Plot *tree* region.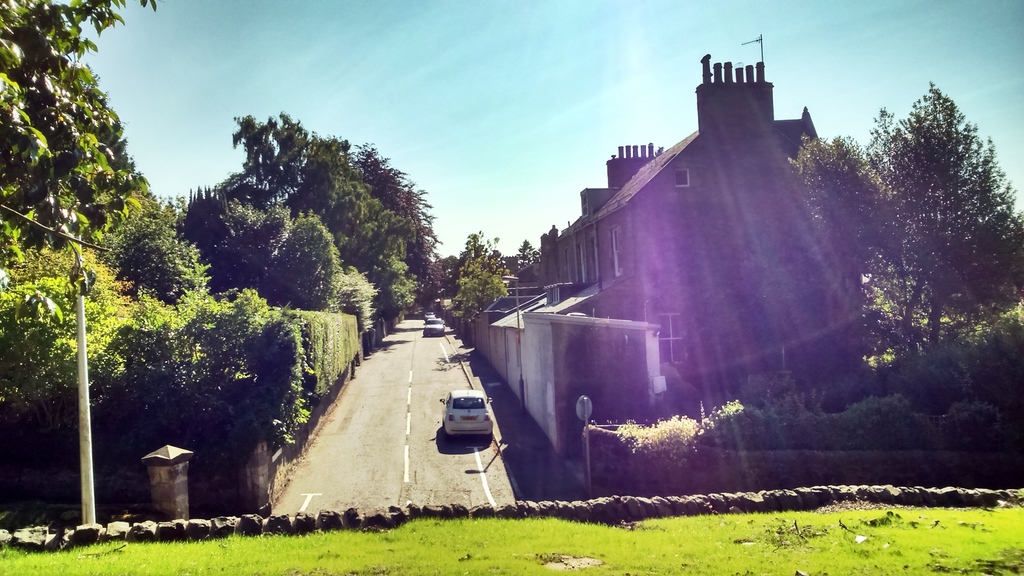
Plotted at locate(448, 258, 521, 324).
